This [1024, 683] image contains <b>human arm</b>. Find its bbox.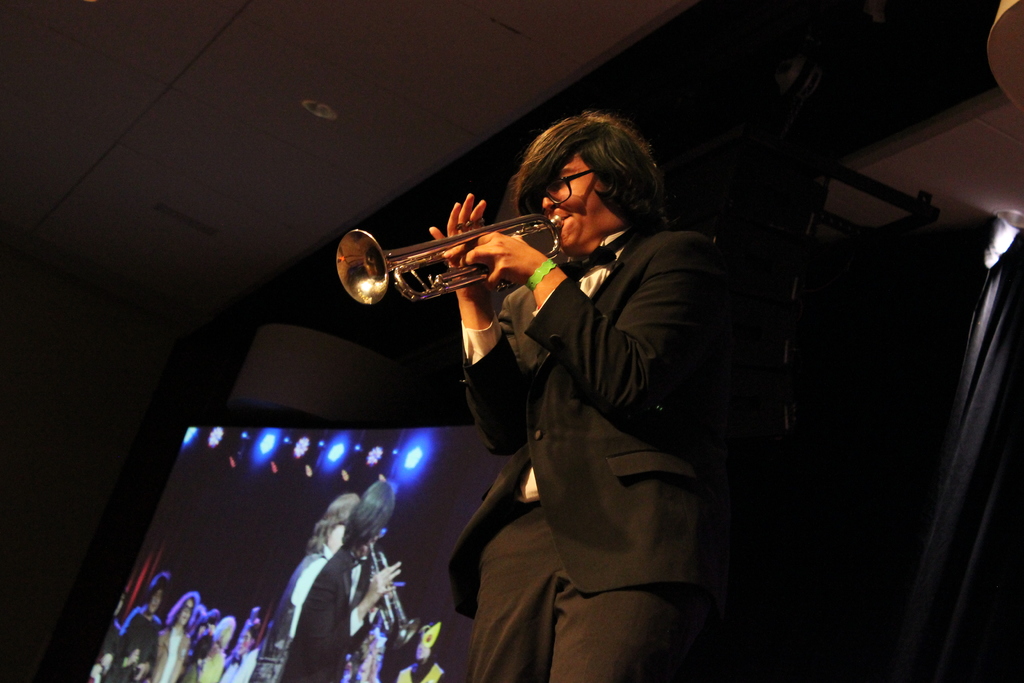
123 645 141 667.
